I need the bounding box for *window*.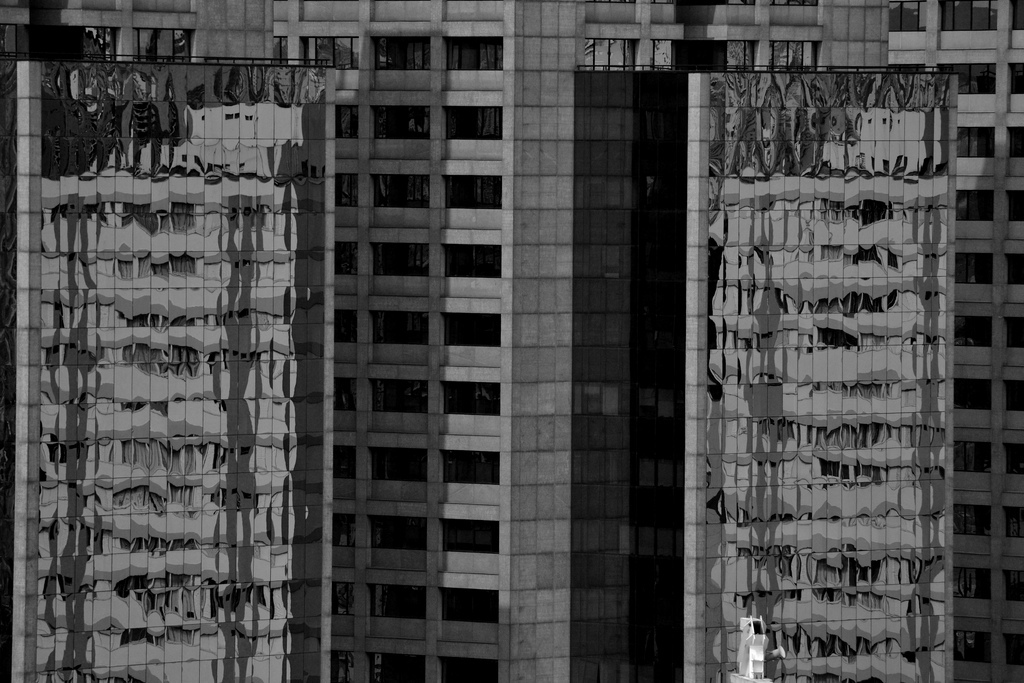
Here it is: box=[328, 376, 357, 411].
